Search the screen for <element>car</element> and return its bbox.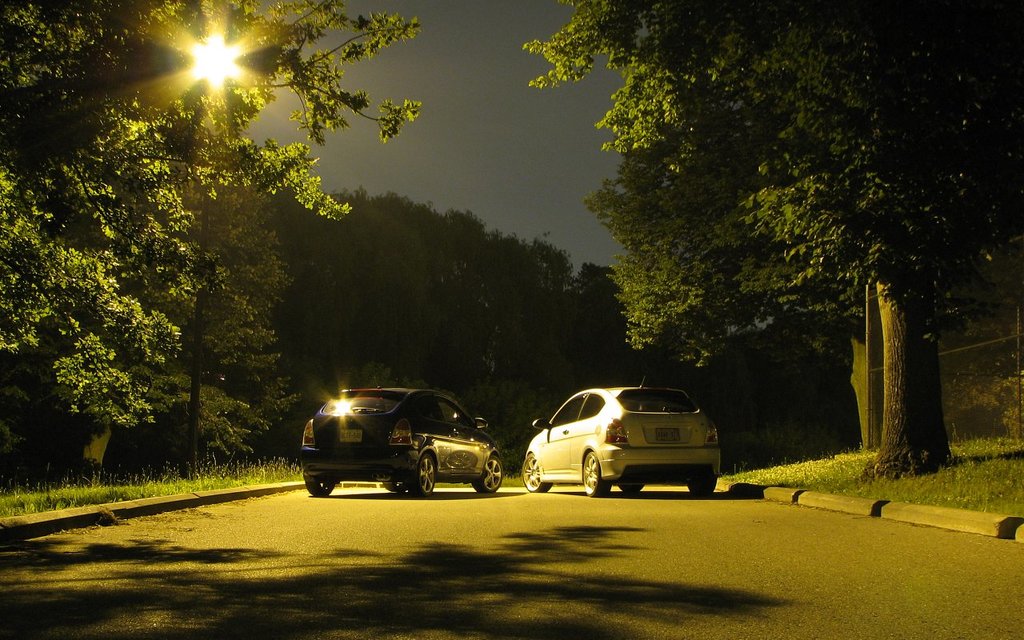
Found: pyautogui.locateOnScreen(294, 379, 507, 503).
